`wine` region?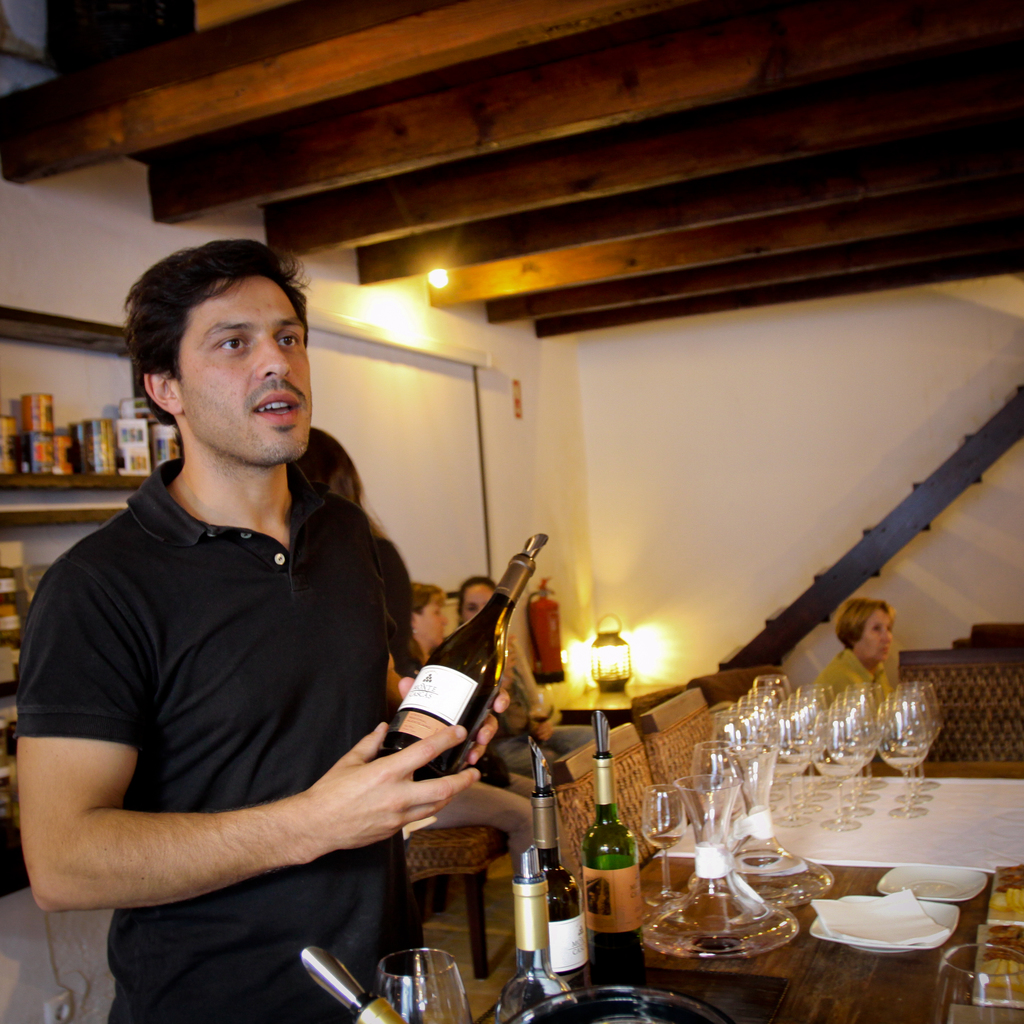
bbox=[532, 742, 594, 992]
